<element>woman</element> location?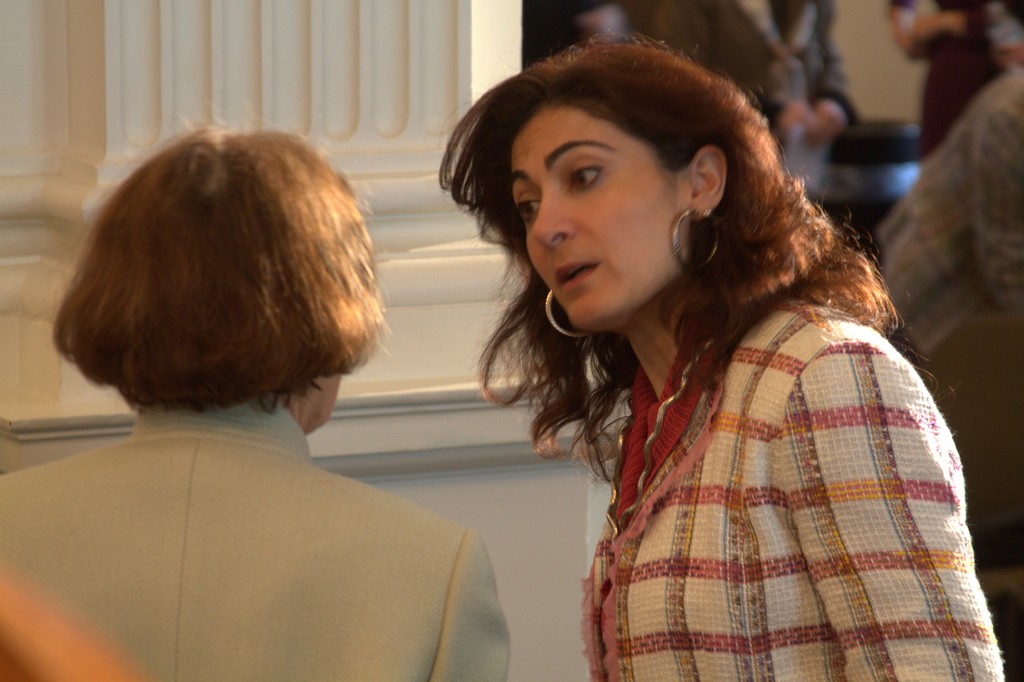
locate(0, 113, 513, 681)
